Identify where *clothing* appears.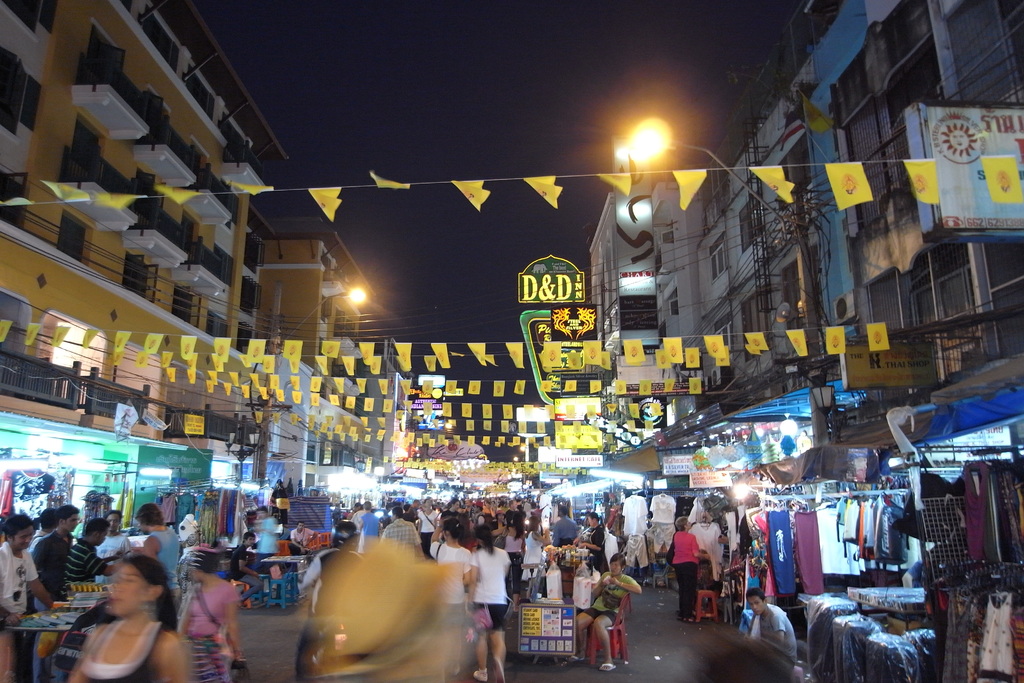
Appears at <region>519, 531, 544, 579</region>.
